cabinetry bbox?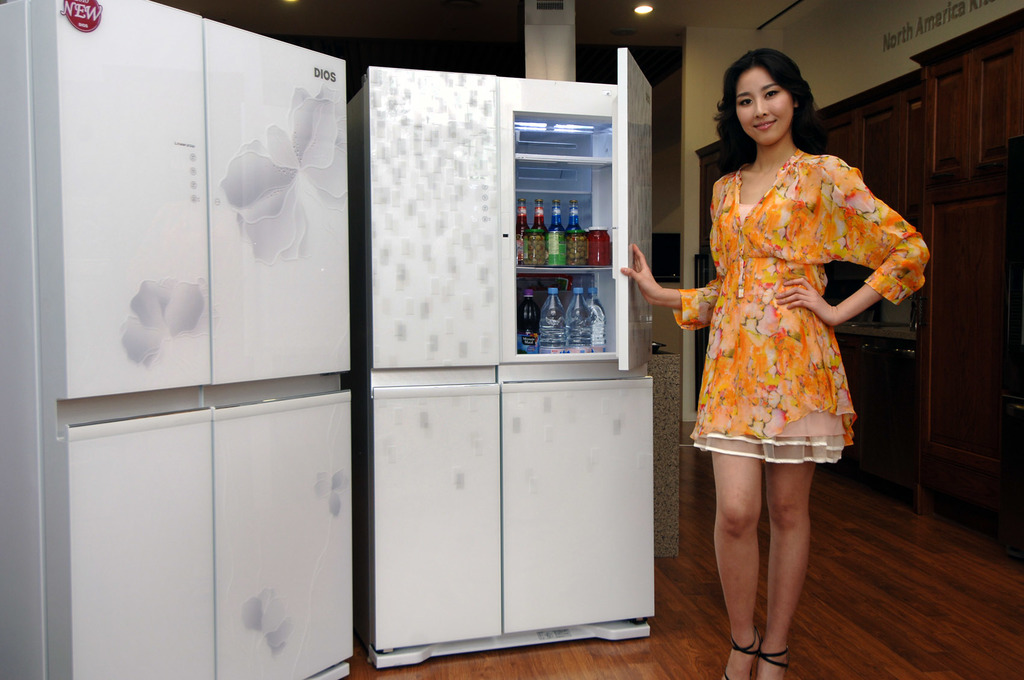
(left=905, top=4, right=1023, bottom=553)
